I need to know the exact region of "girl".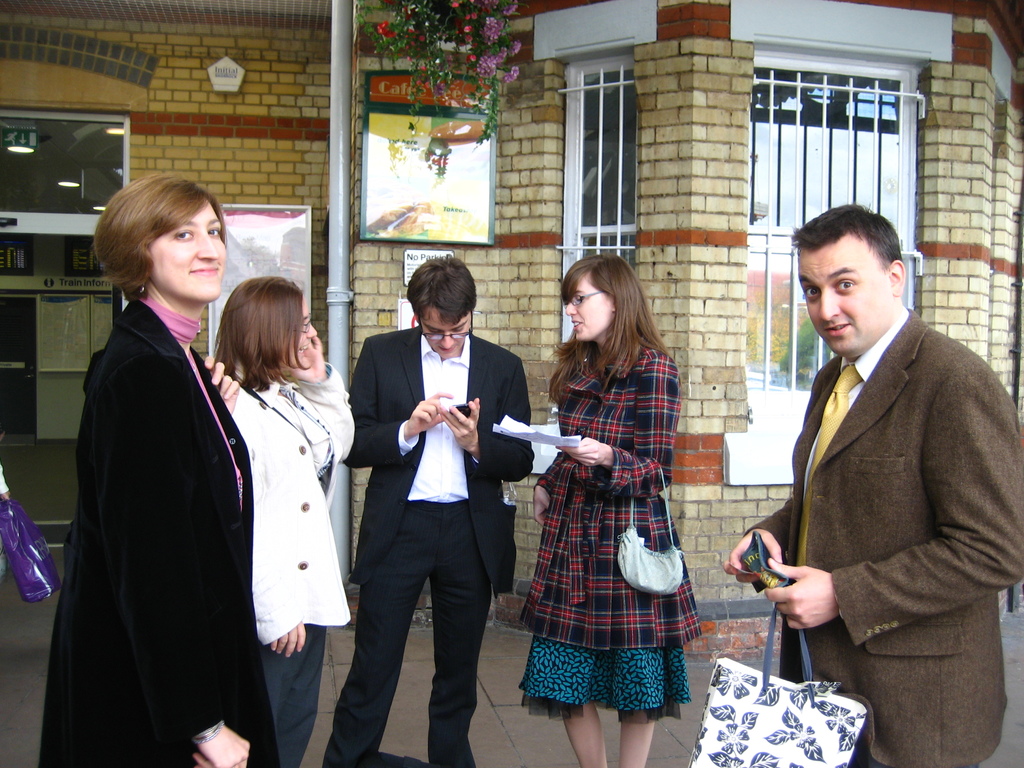
Region: <region>203, 271, 354, 767</region>.
